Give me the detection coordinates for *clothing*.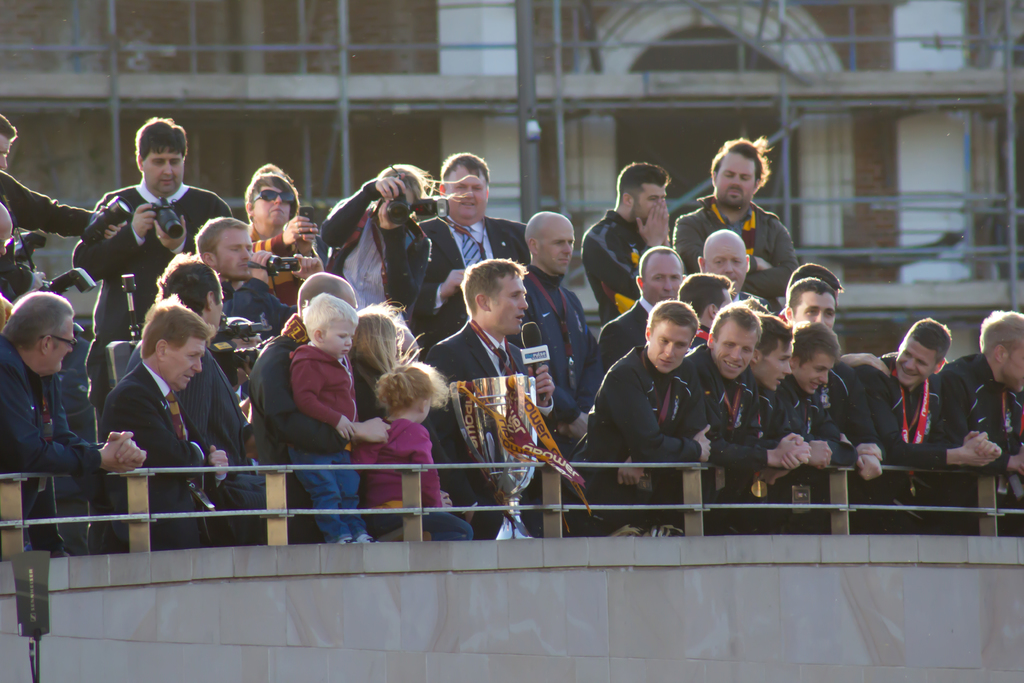
detection(874, 357, 940, 481).
